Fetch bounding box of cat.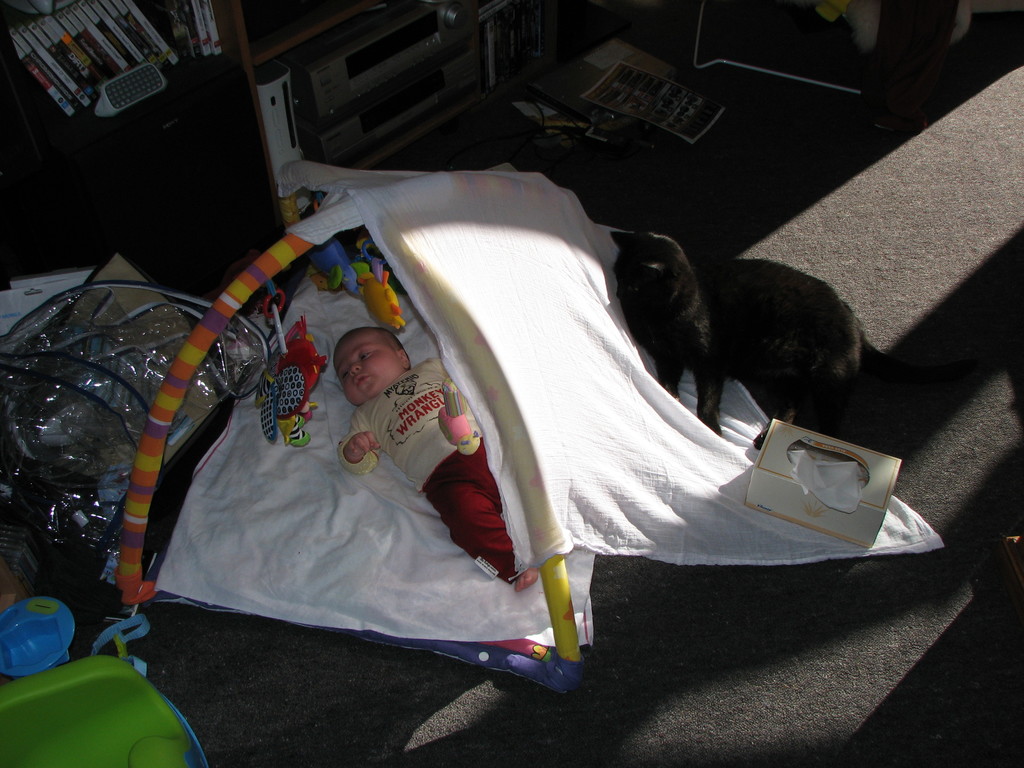
Bbox: 609,230,889,452.
